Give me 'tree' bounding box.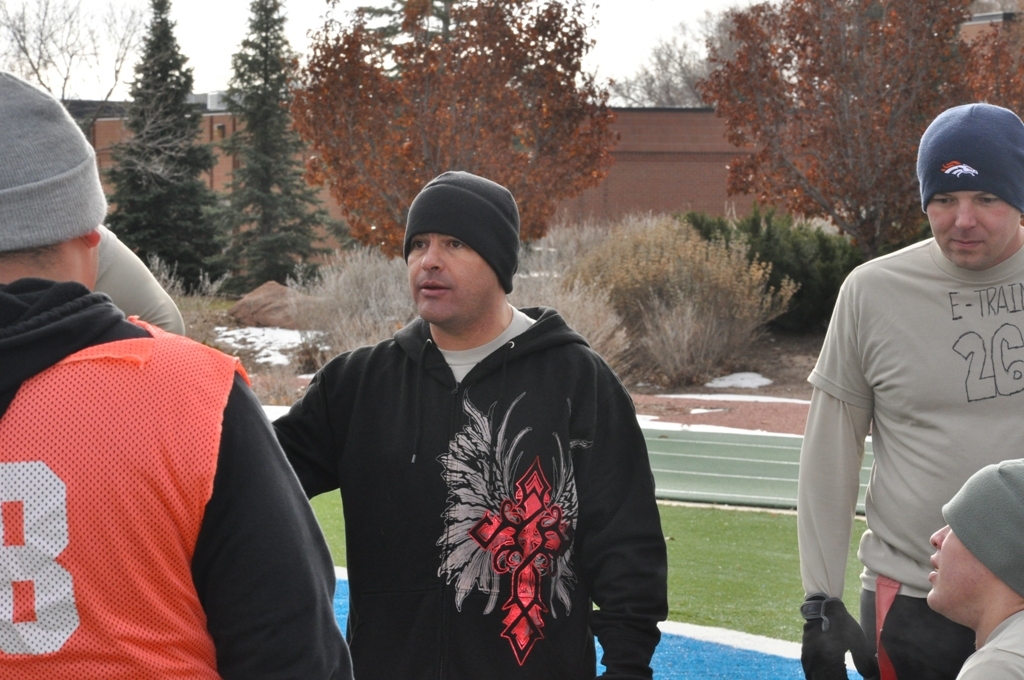
<region>104, 0, 228, 300</region>.
